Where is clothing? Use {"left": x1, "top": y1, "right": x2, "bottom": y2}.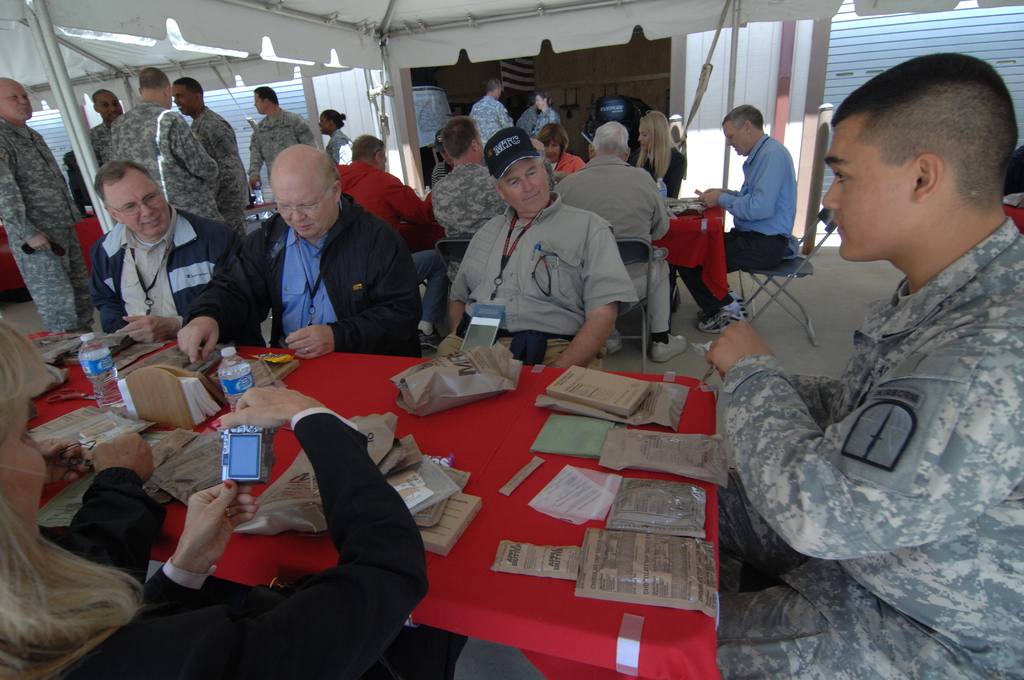
{"left": 466, "top": 103, "right": 508, "bottom": 146}.
